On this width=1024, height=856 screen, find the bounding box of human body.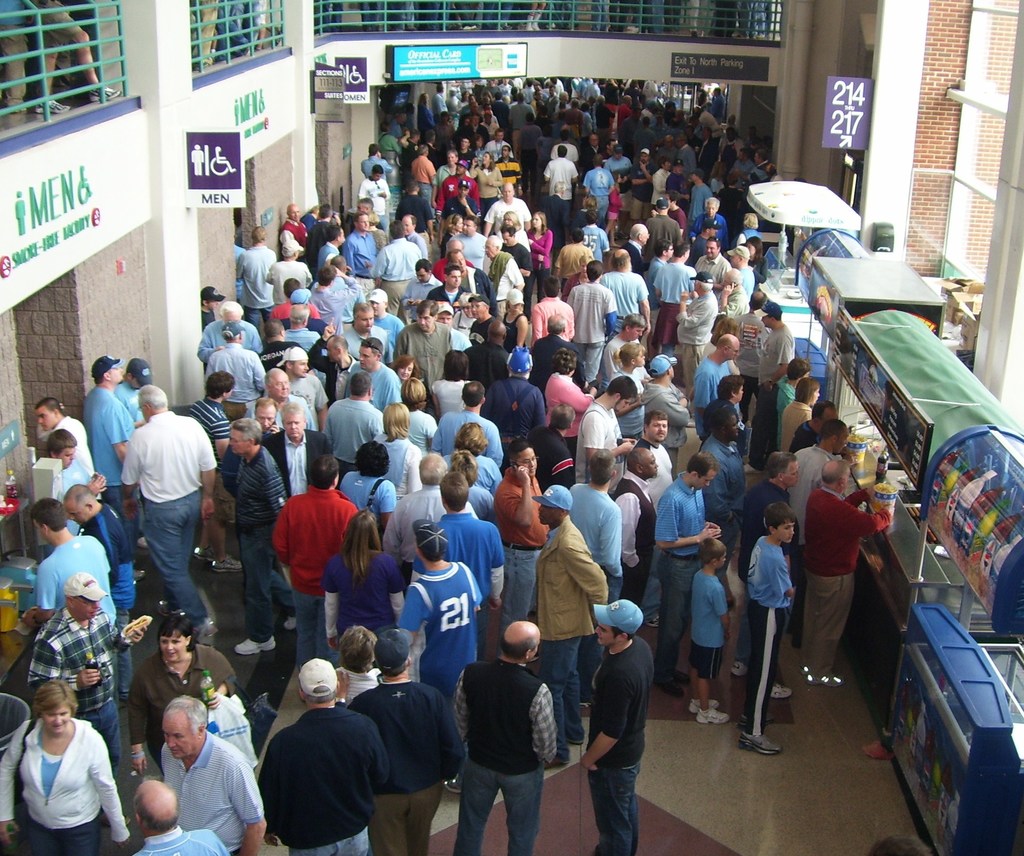
Bounding box: bbox(110, 358, 209, 697).
